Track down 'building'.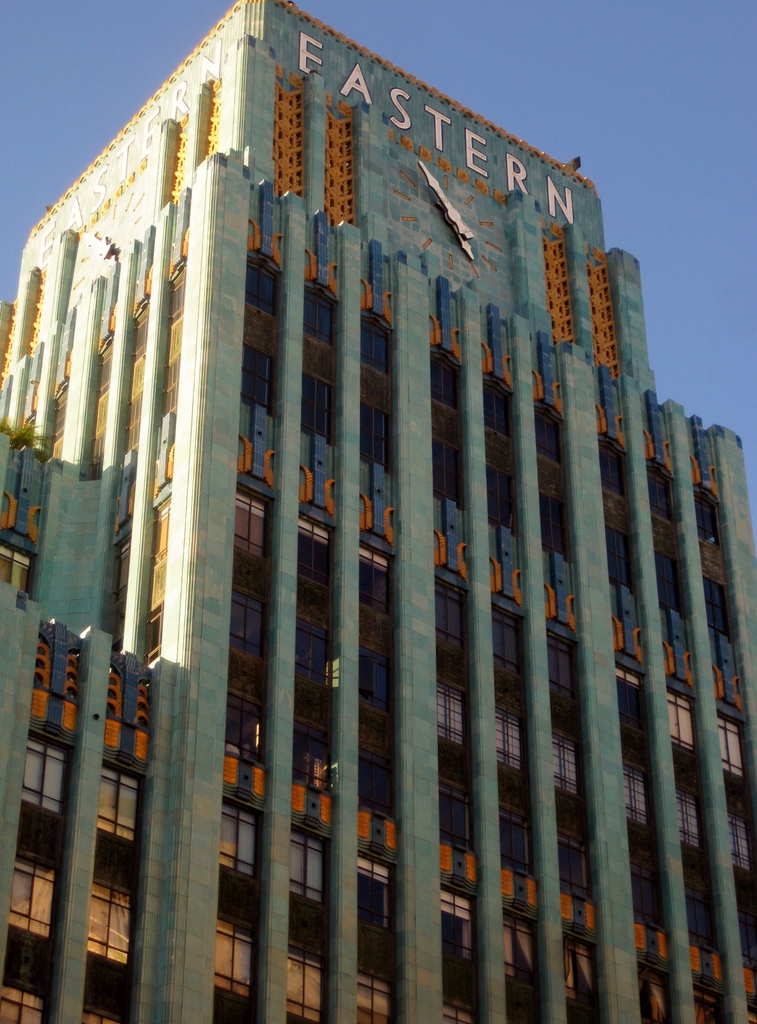
Tracked to rect(0, 0, 756, 1023).
